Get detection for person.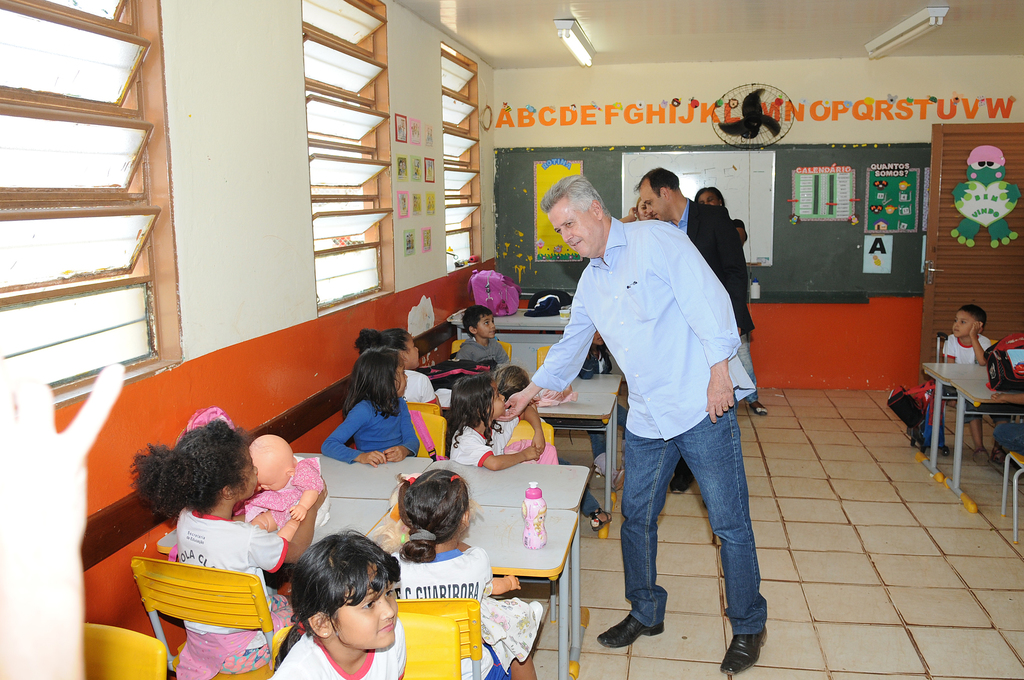
Detection: l=317, t=344, r=428, b=467.
